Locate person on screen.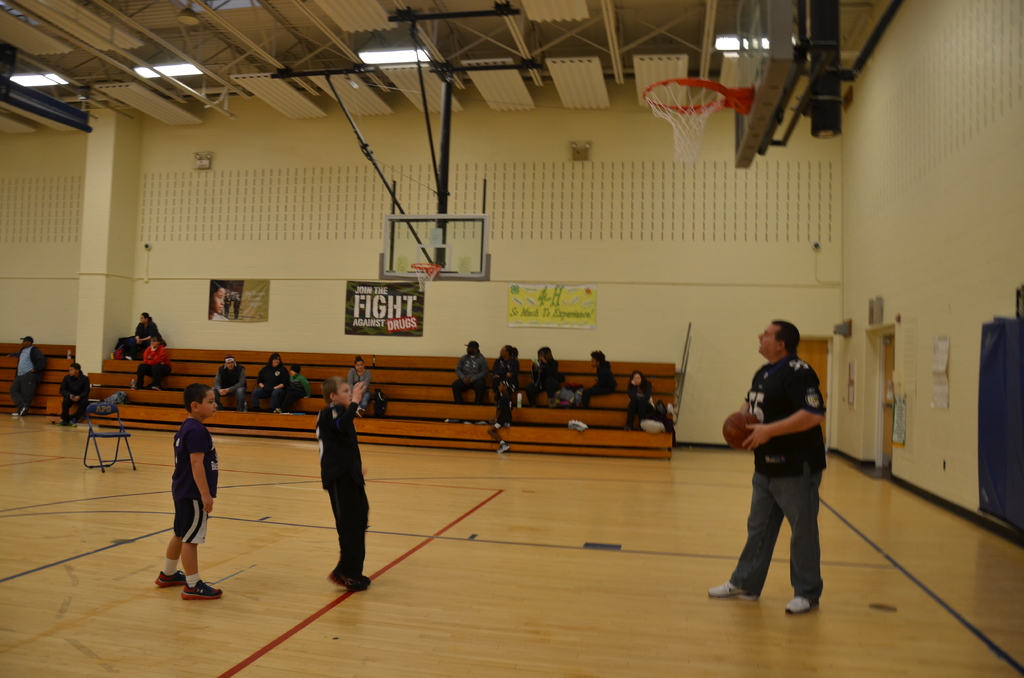
On screen at 114:313:165:356.
